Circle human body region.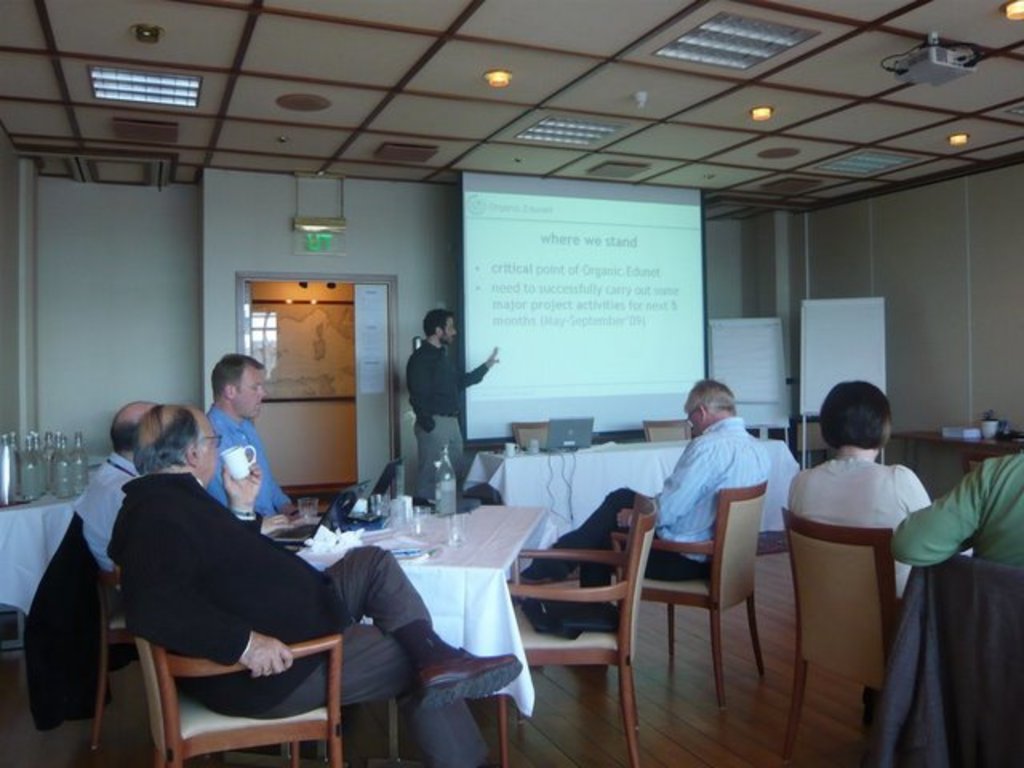
Region: (x1=517, y1=379, x2=766, y2=587).
